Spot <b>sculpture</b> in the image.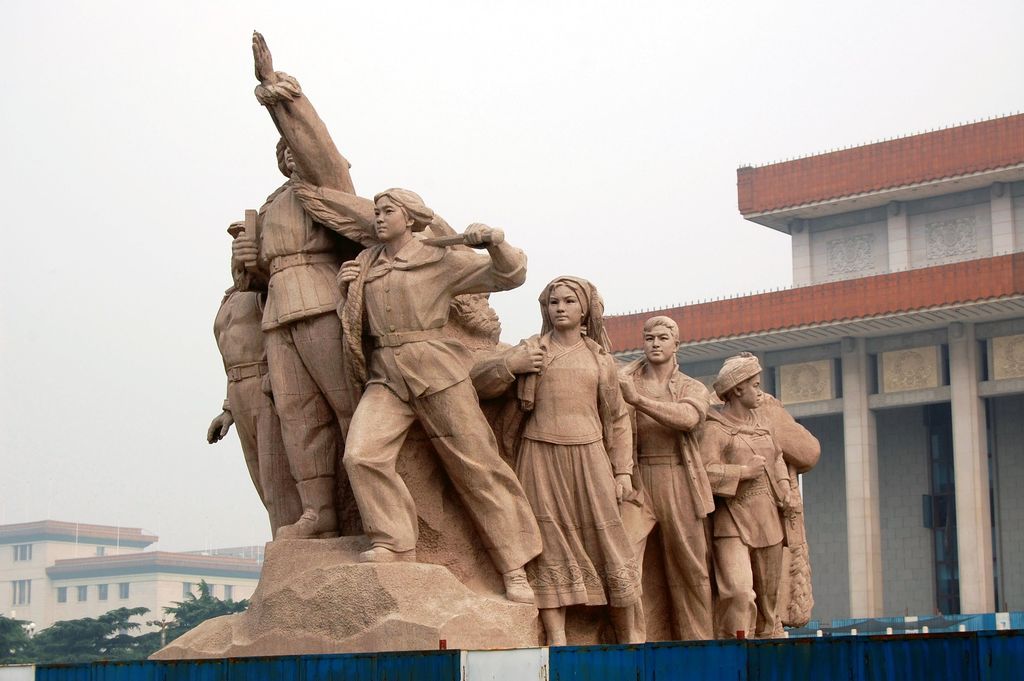
<b>sculpture</b> found at rect(470, 259, 645, 639).
